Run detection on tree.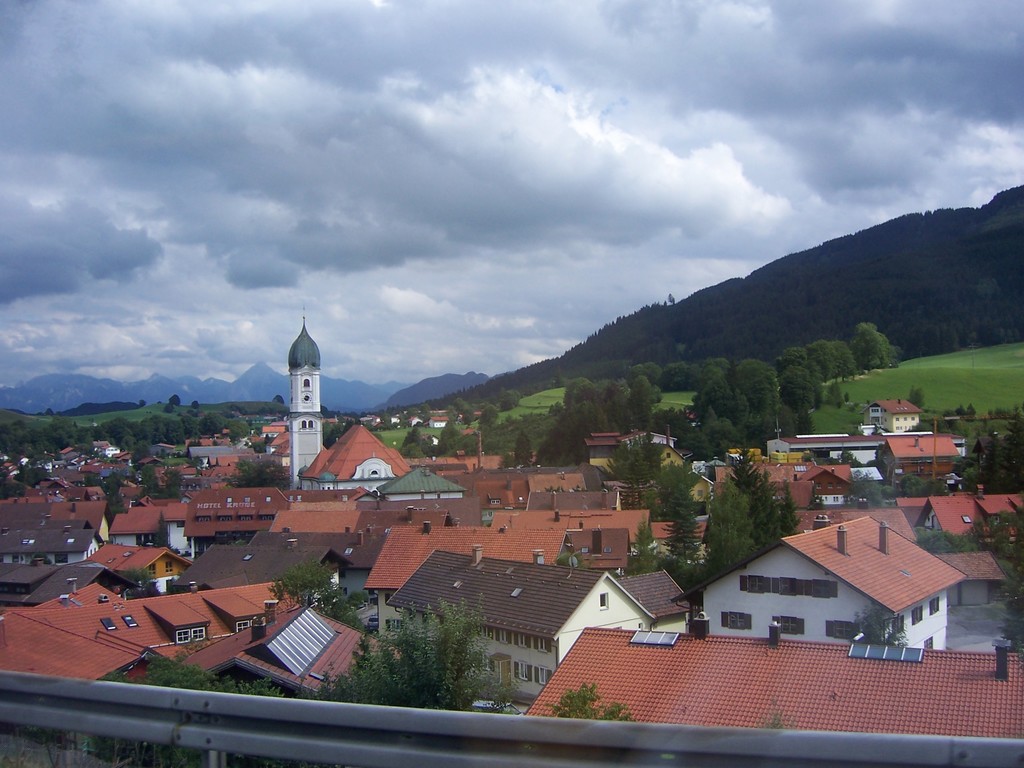
Result: 854 602 910 644.
